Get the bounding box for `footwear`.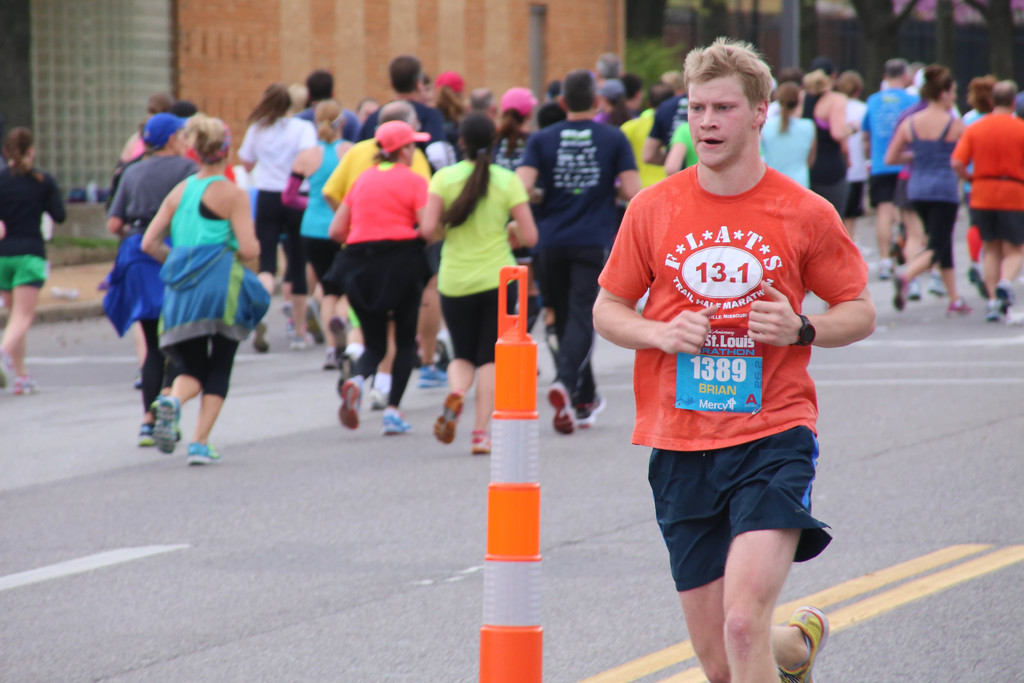
[left=279, top=300, right=295, bottom=334].
